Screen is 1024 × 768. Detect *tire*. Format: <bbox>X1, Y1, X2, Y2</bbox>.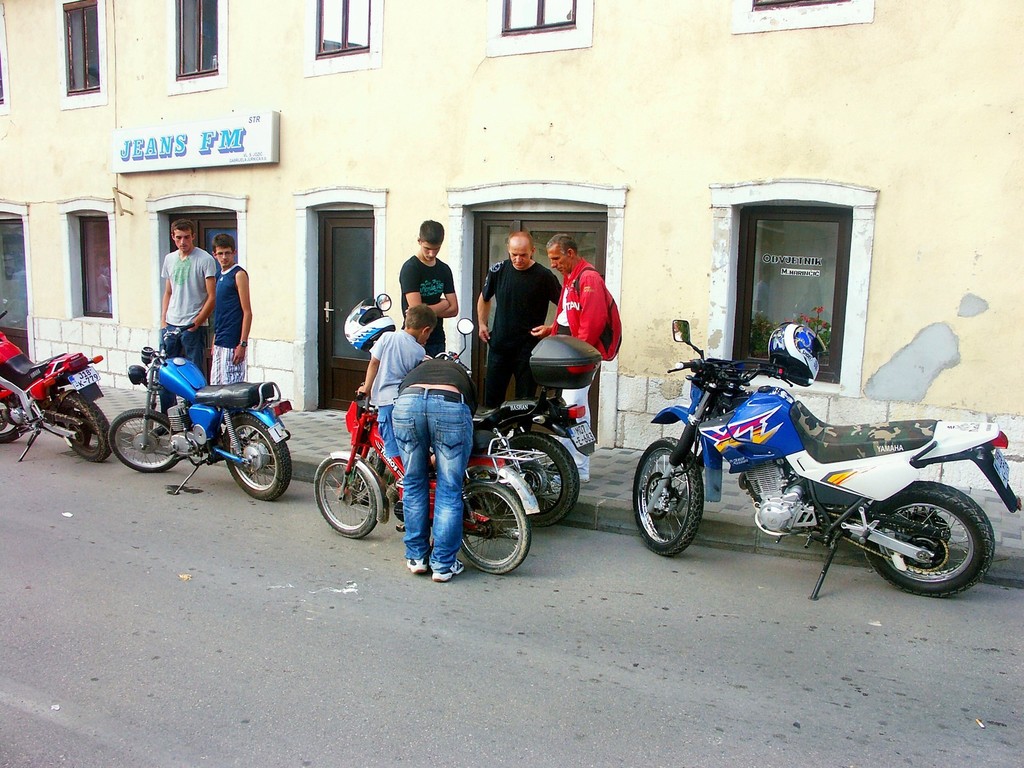
<bbox>308, 451, 381, 547</bbox>.
